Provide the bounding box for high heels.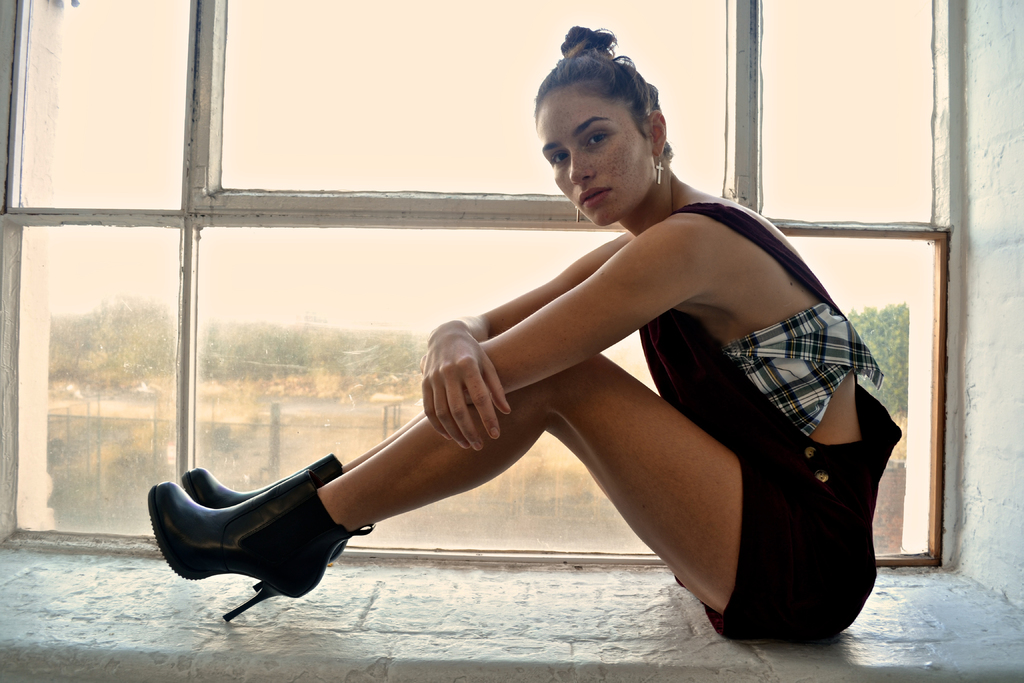
x1=174 y1=448 x2=374 y2=563.
